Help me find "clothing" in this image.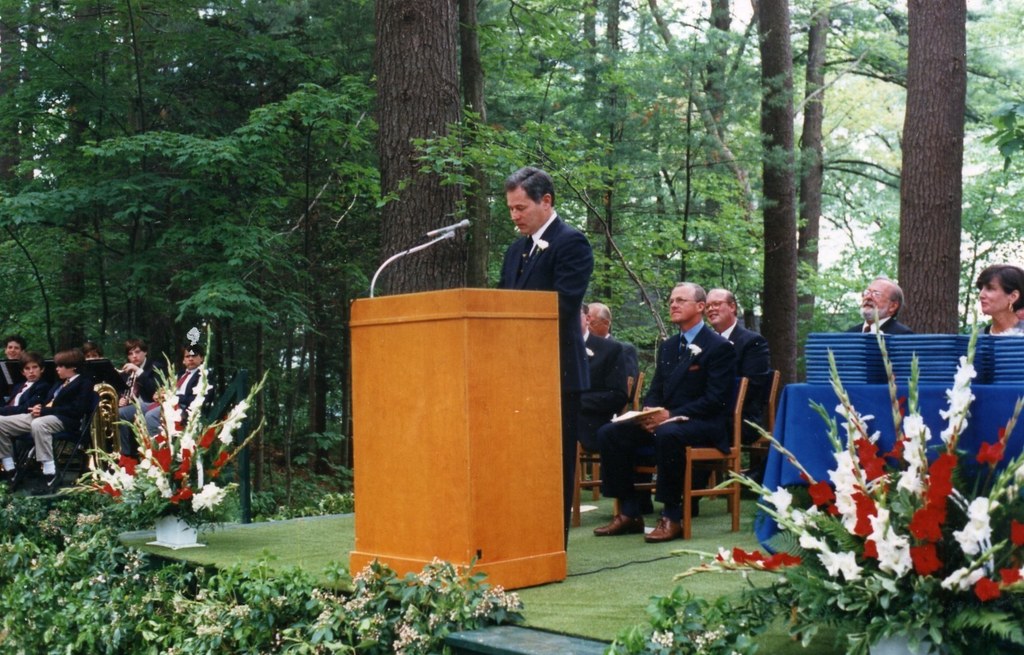
Found it: (left=125, top=364, right=207, bottom=459).
